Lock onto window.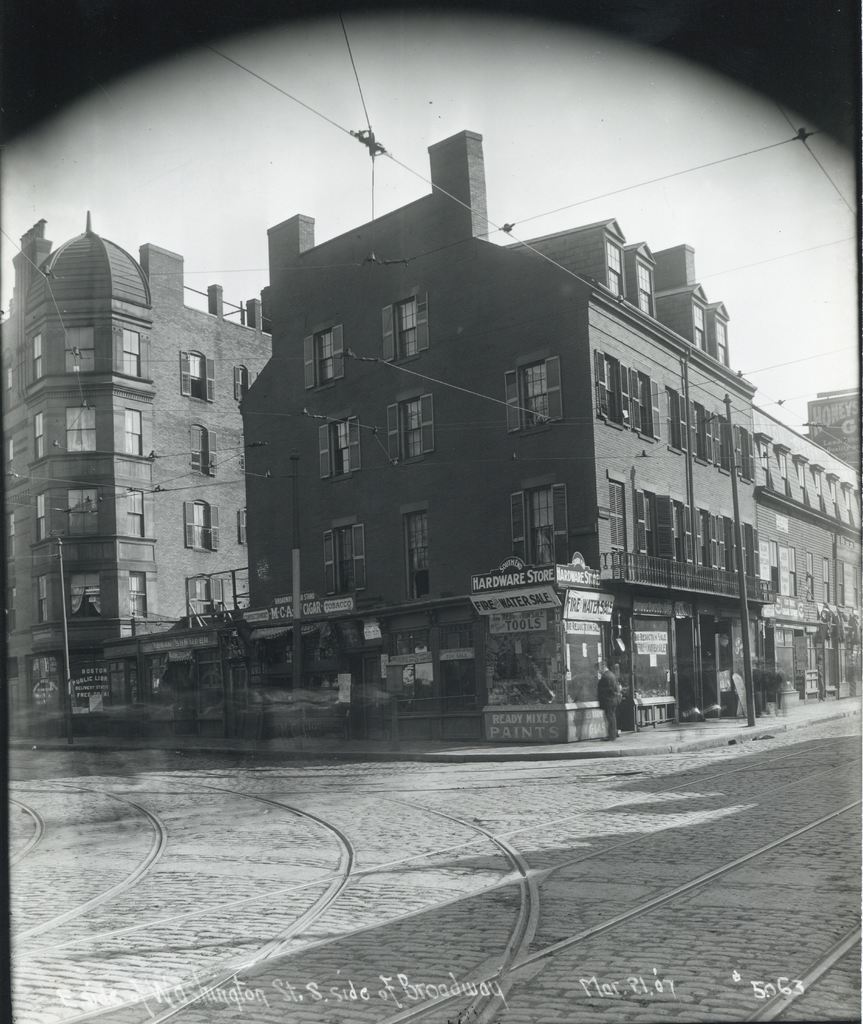
Locked: crop(29, 335, 45, 382).
